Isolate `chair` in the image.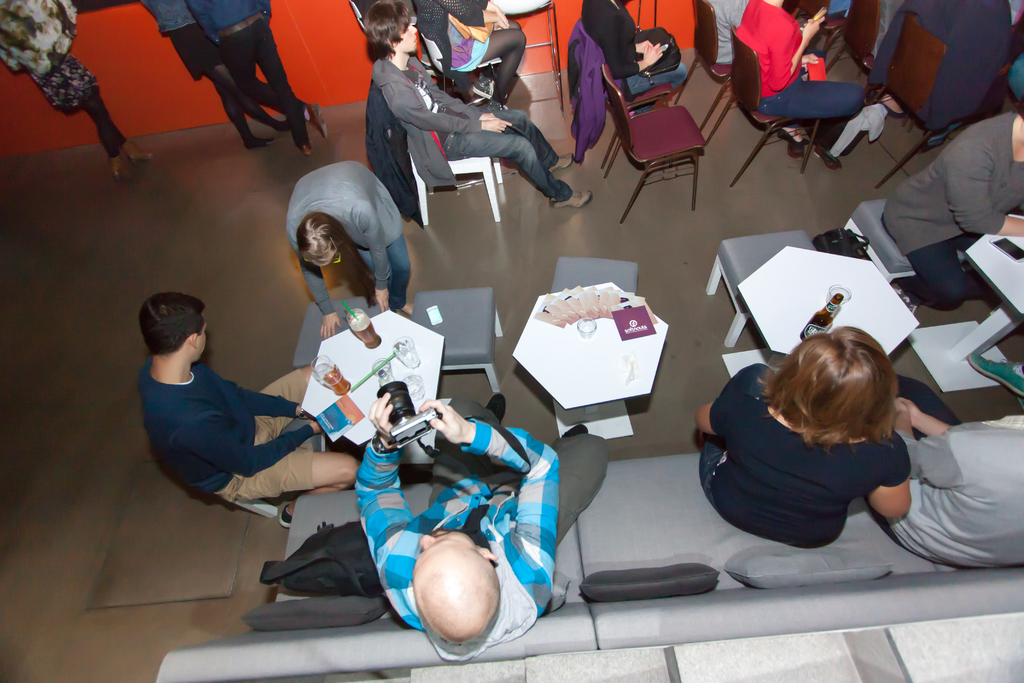
Isolated region: 850,10,988,185.
